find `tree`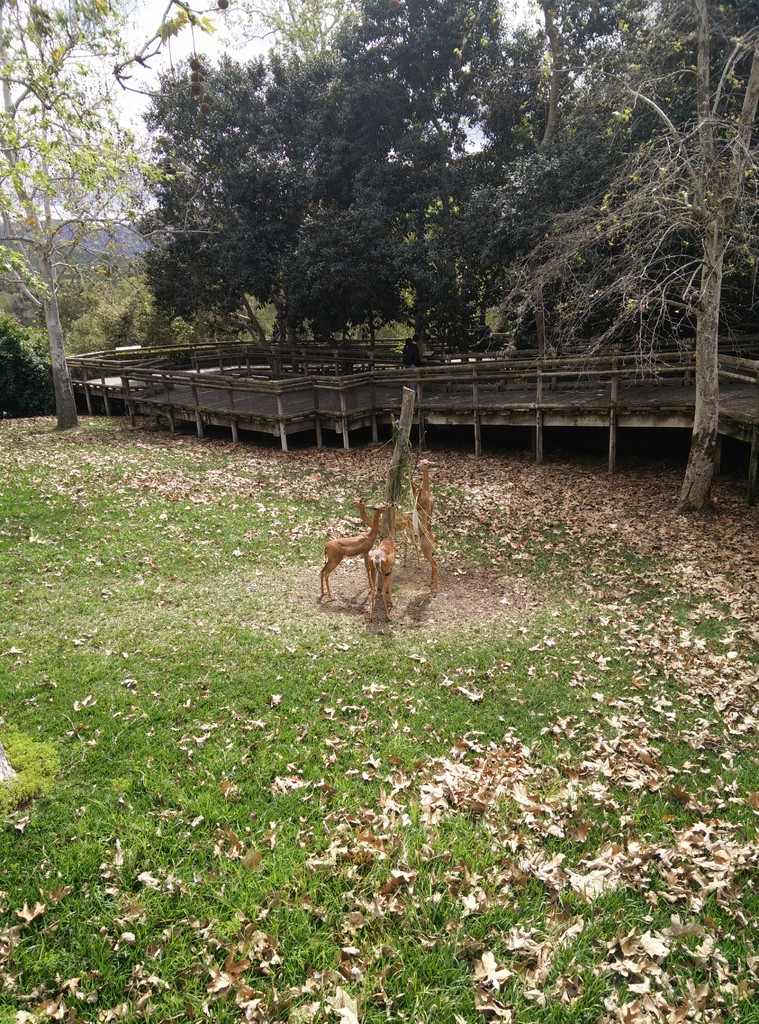
{"x1": 130, "y1": 45, "x2": 321, "y2": 348}
